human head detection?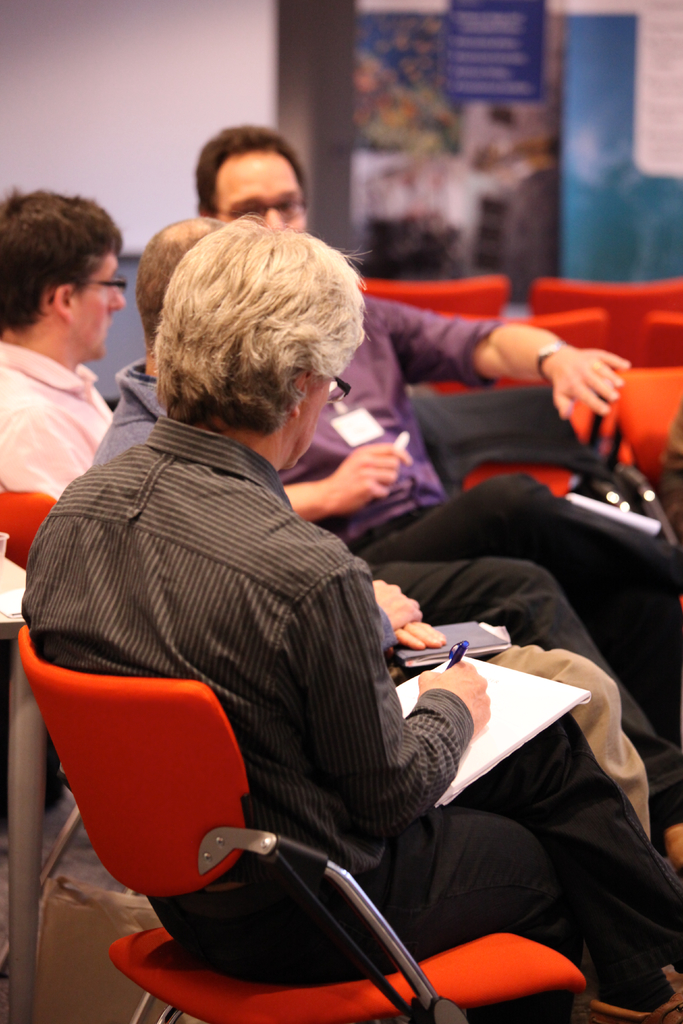
region(136, 214, 227, 368)
